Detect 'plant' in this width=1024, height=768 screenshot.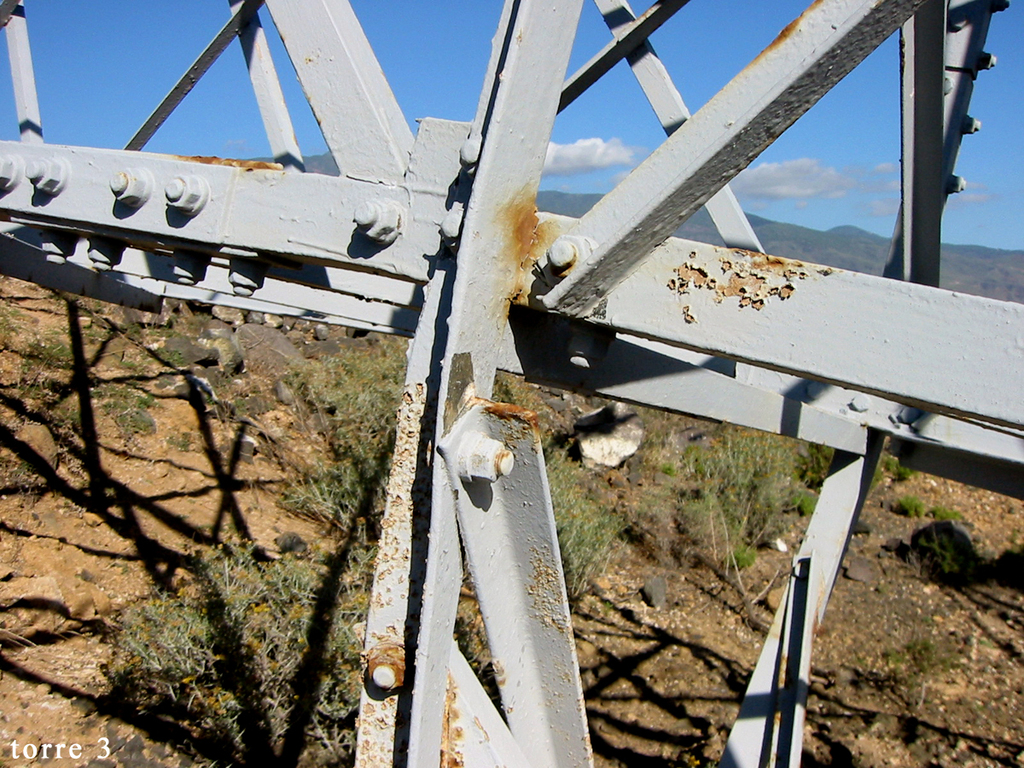
Detection: x1=95, y1=371, x2=168, y2=443.
